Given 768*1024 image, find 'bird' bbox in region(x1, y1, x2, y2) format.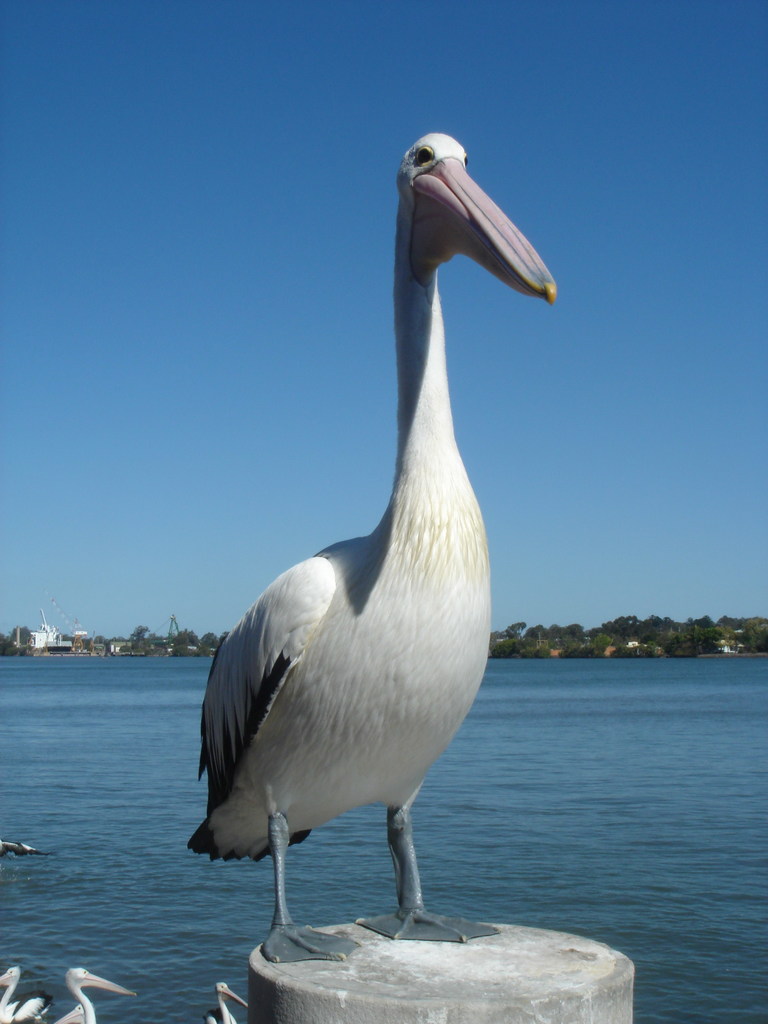
region(0, 966, 47, 1023).
